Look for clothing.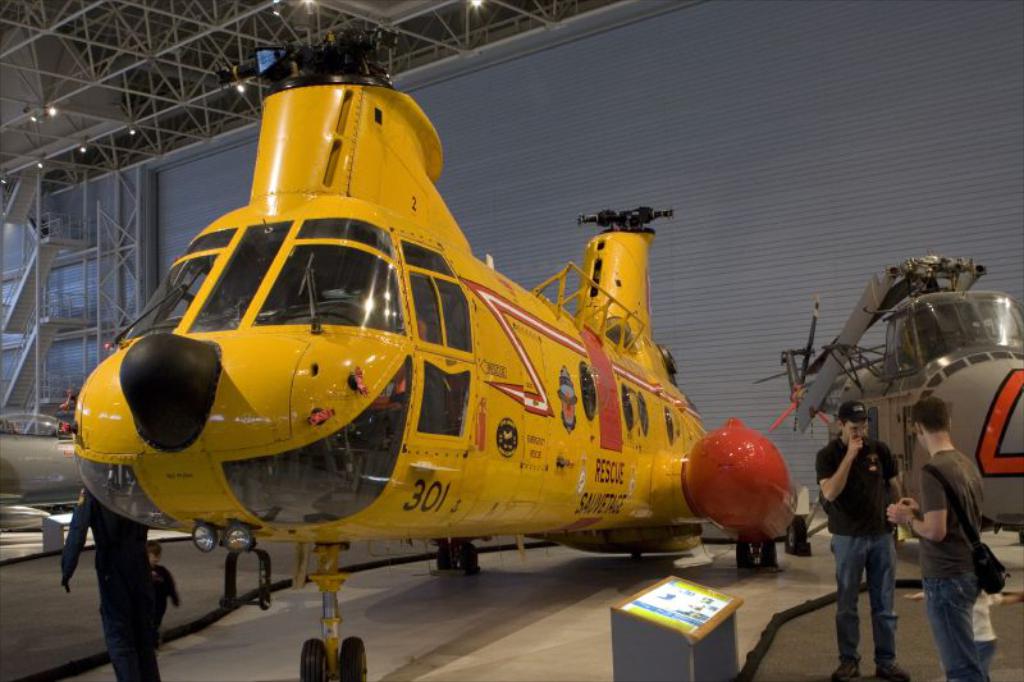
Found: region(915, 420, 1007, 660).
